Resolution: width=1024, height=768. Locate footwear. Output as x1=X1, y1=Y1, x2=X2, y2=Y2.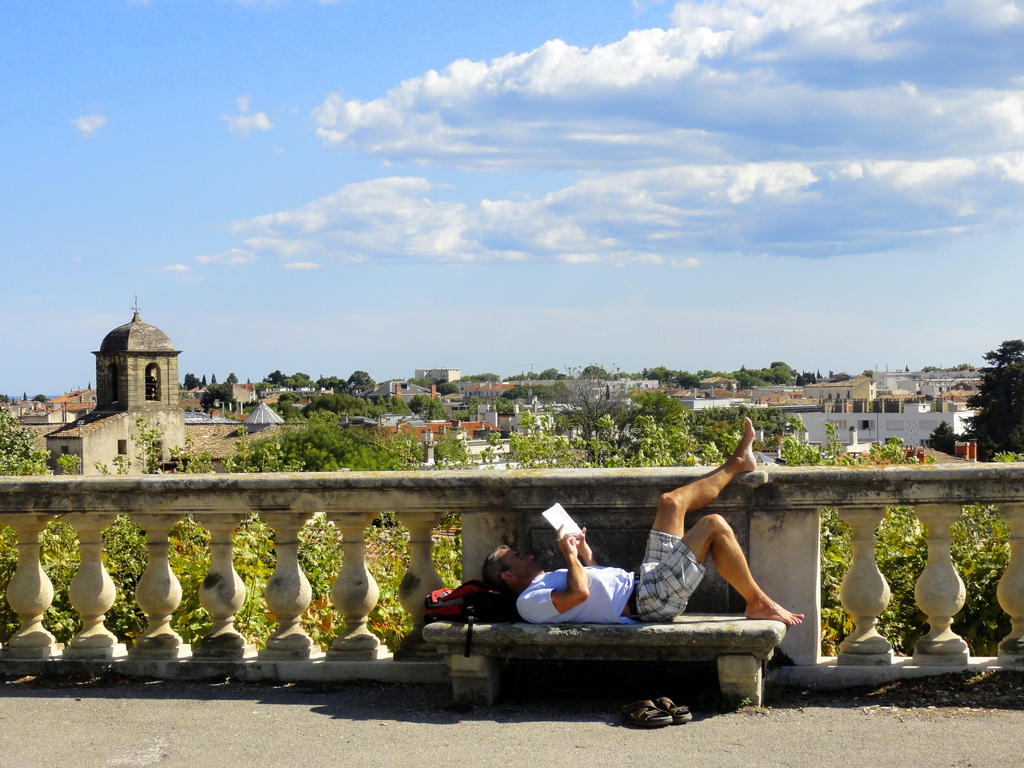
x1=659, y1=697, x2=687, y2=721.
